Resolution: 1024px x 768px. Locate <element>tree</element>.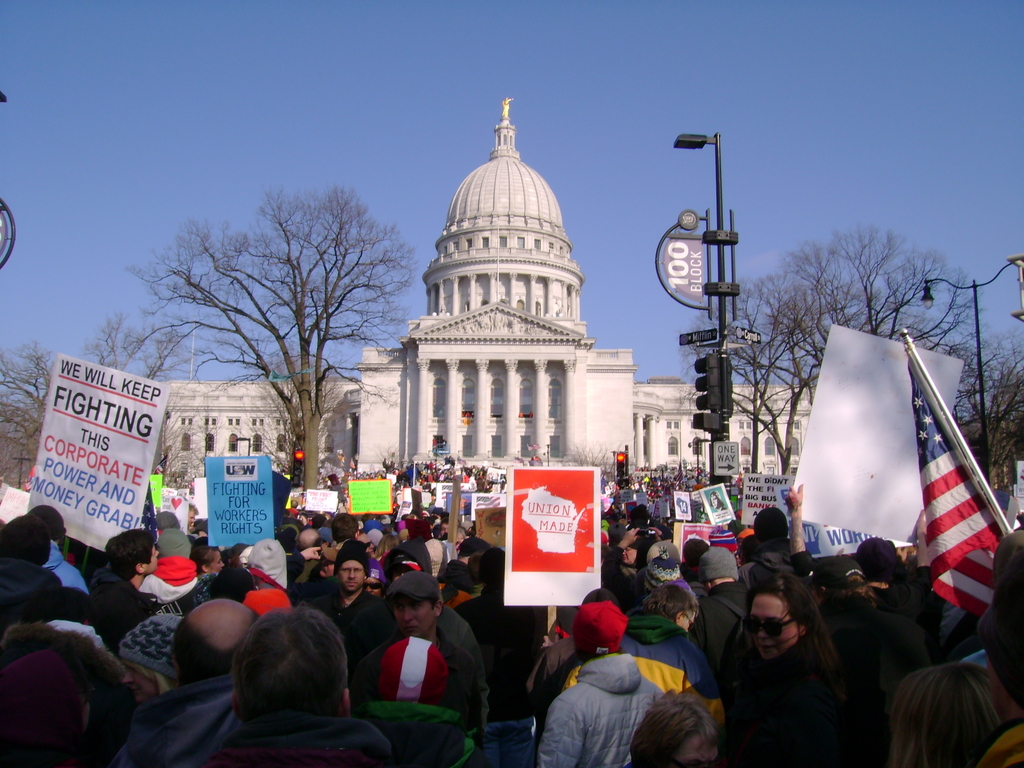
(0,315,198,491).
